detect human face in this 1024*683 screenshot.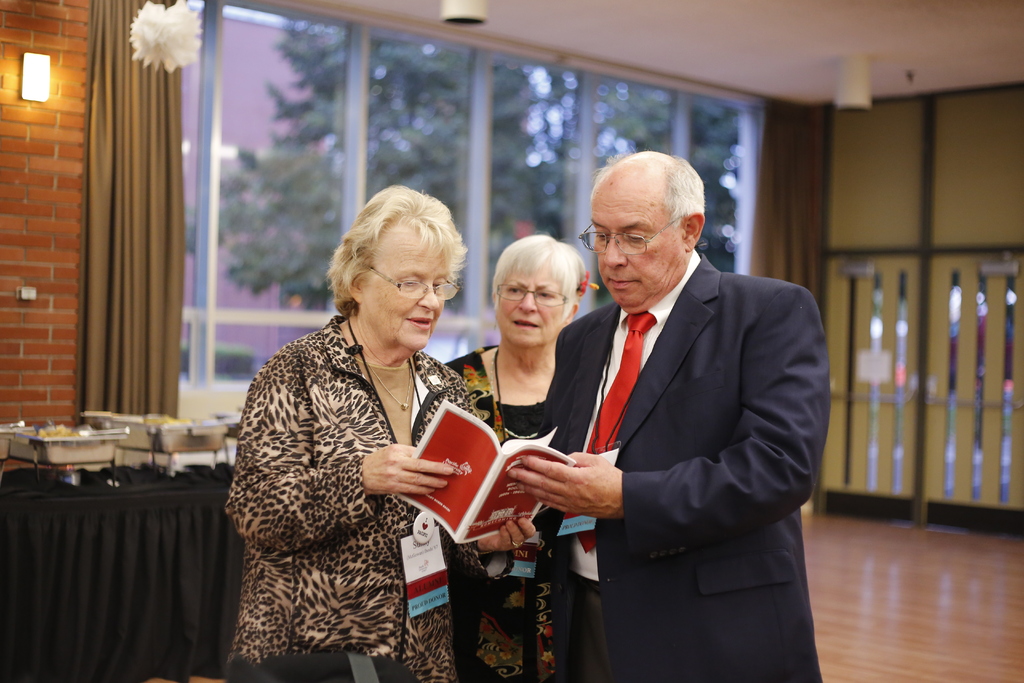
Detection: (left=590, top=178, right=685, bottom=306).
